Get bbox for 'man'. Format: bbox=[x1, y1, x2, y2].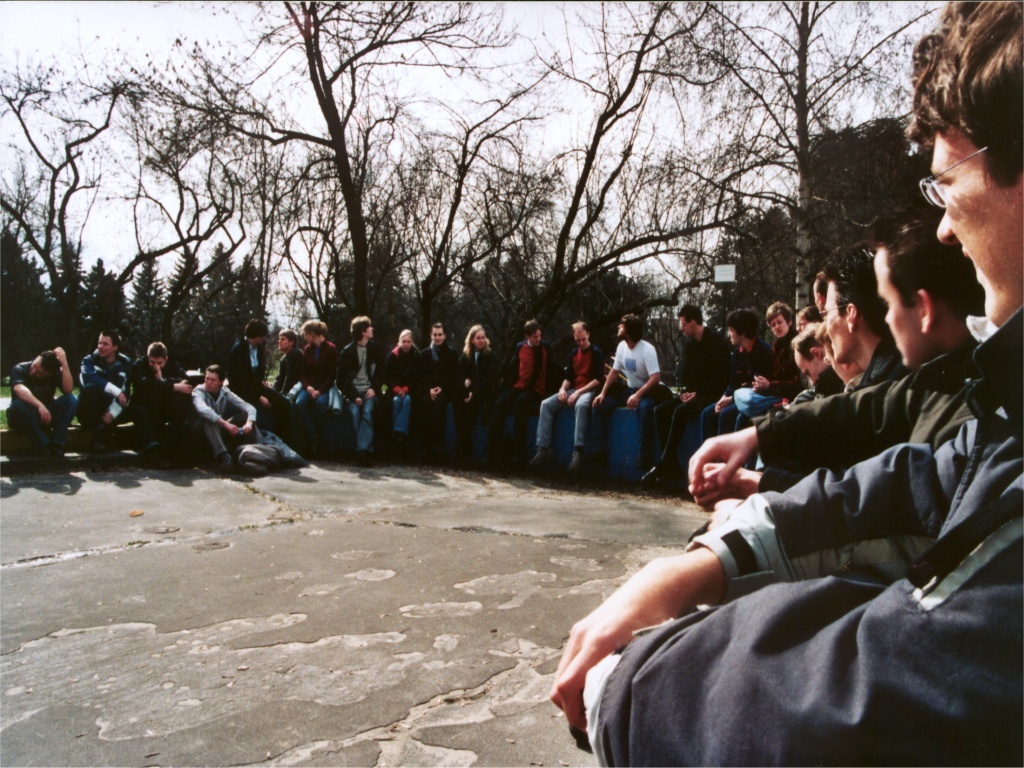
bbox=[294, 319, 341, 453].
